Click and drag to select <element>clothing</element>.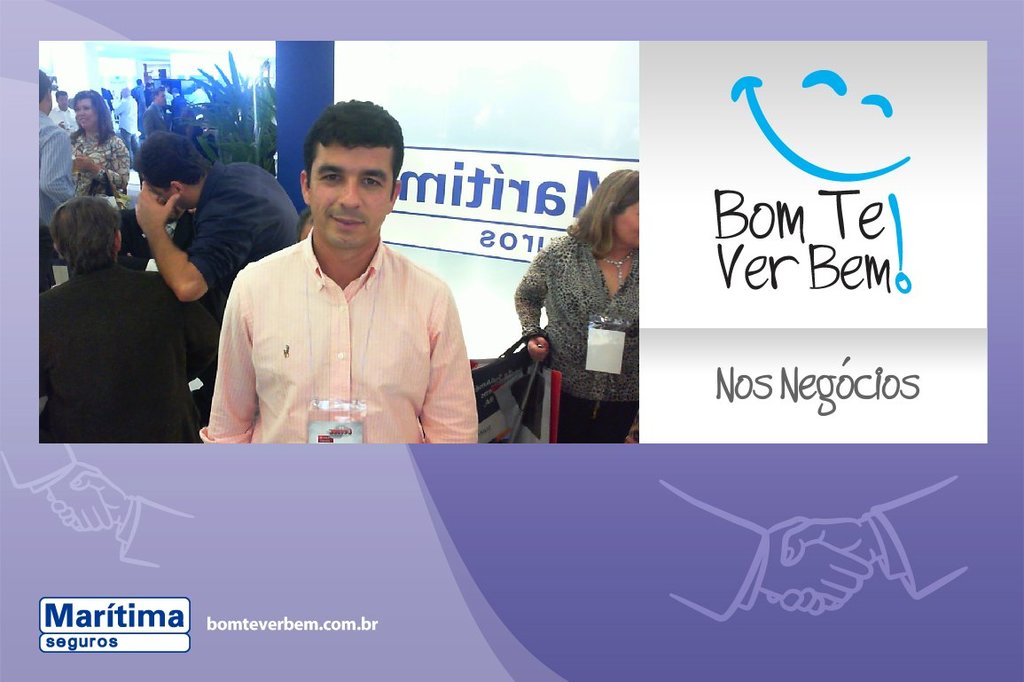
Selection: [left=39, top=262, right=221, bottom=439].
